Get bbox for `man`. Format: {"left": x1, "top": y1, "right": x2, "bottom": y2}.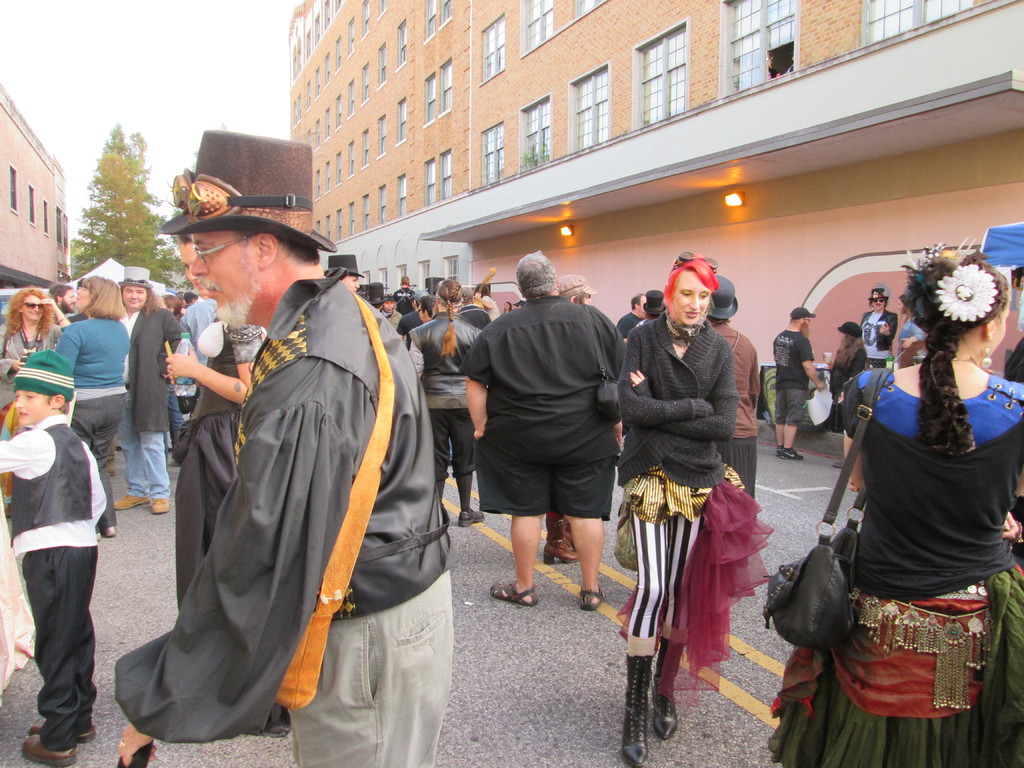
{"left": 392, "top": 275, "right": 415, "bottom": 316}.
